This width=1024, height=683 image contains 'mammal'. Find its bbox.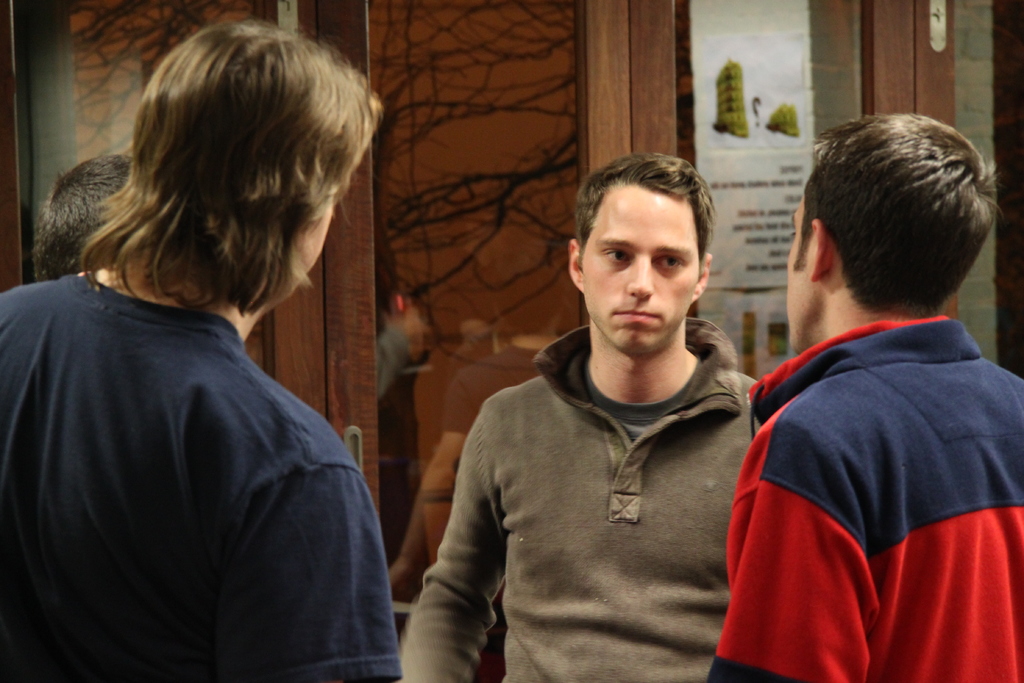
<box>704,108,1023,682</box>.
